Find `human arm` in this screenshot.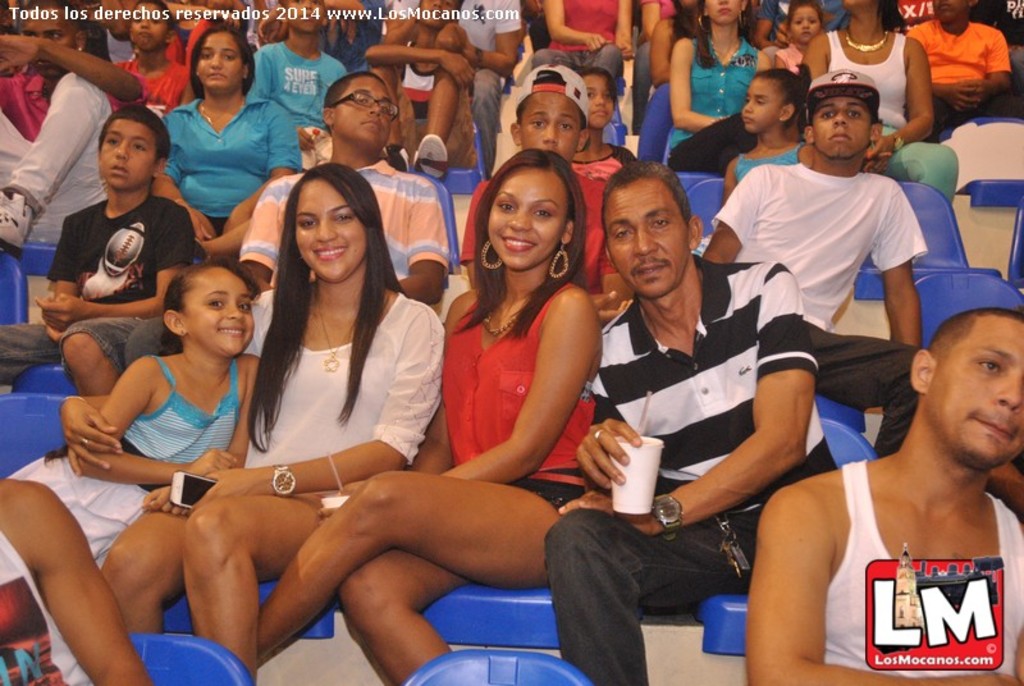
The bounding box for `human arm` is [left=65, top=351, right=241, bottom=489].
